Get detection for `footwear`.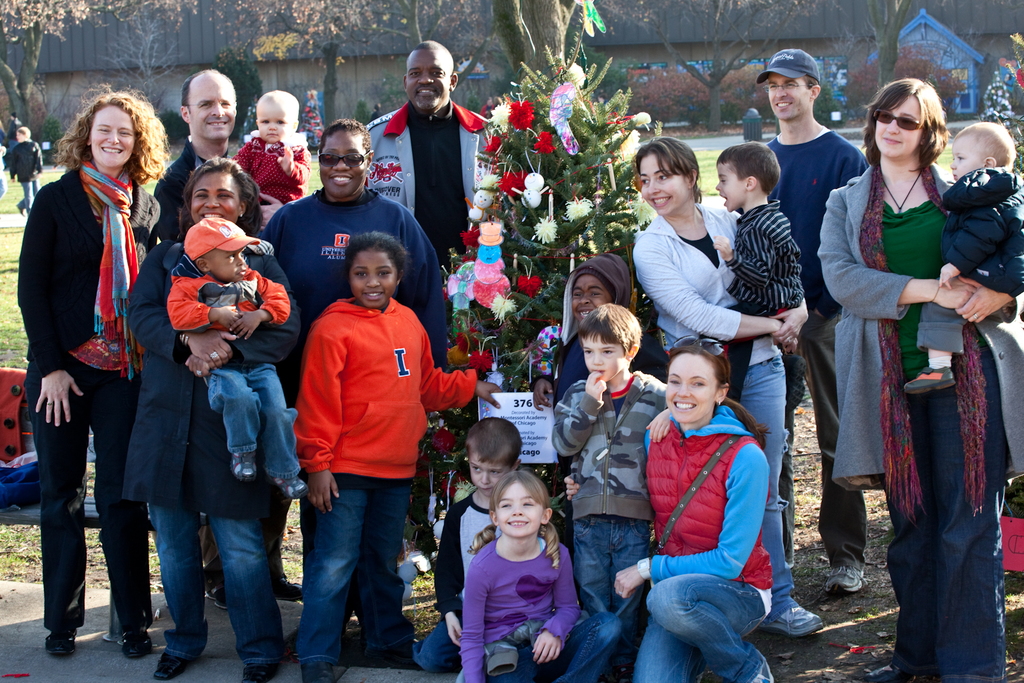
Detection: {"x1": 298, "y1": 660, "x2": 339, "y2": 682}.
